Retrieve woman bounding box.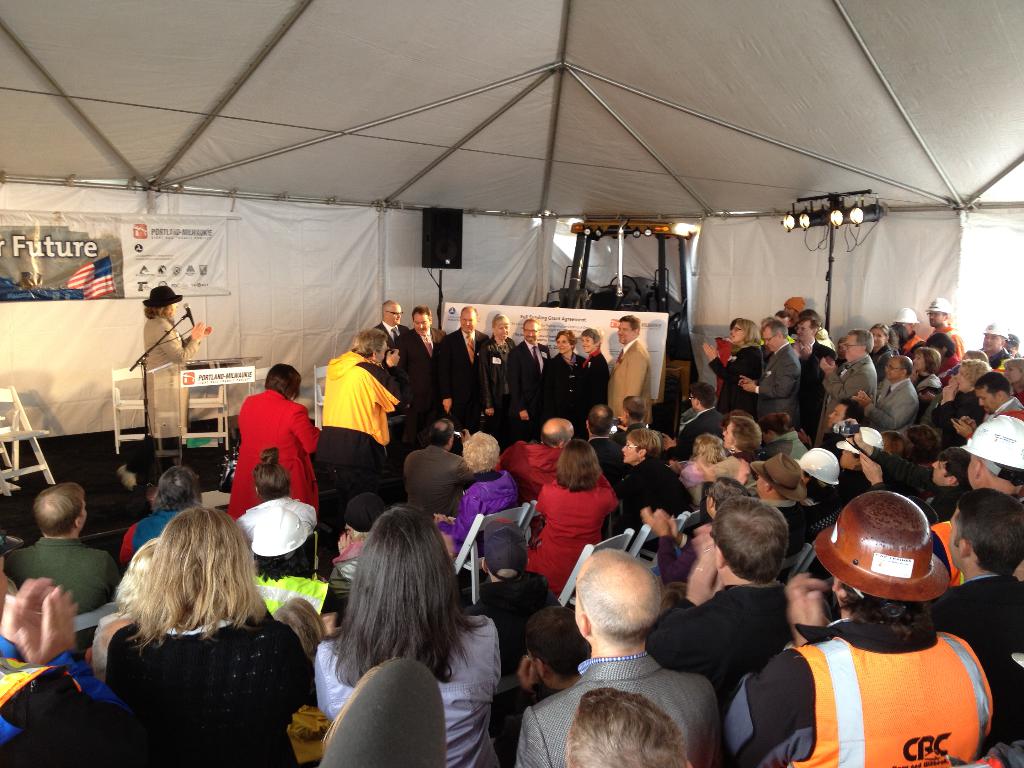
Bounding box: {"left": 139, "top": 283, "right": 209, "bottom": 450}.
